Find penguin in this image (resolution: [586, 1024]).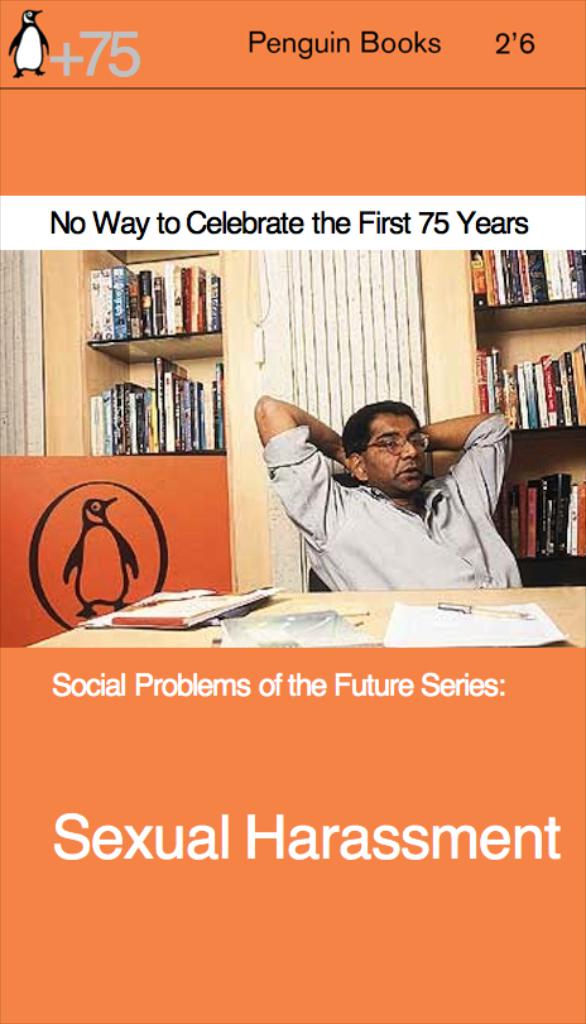
{"x1": 5, "y1": 8, "x2": 49, "y2": 81}.
